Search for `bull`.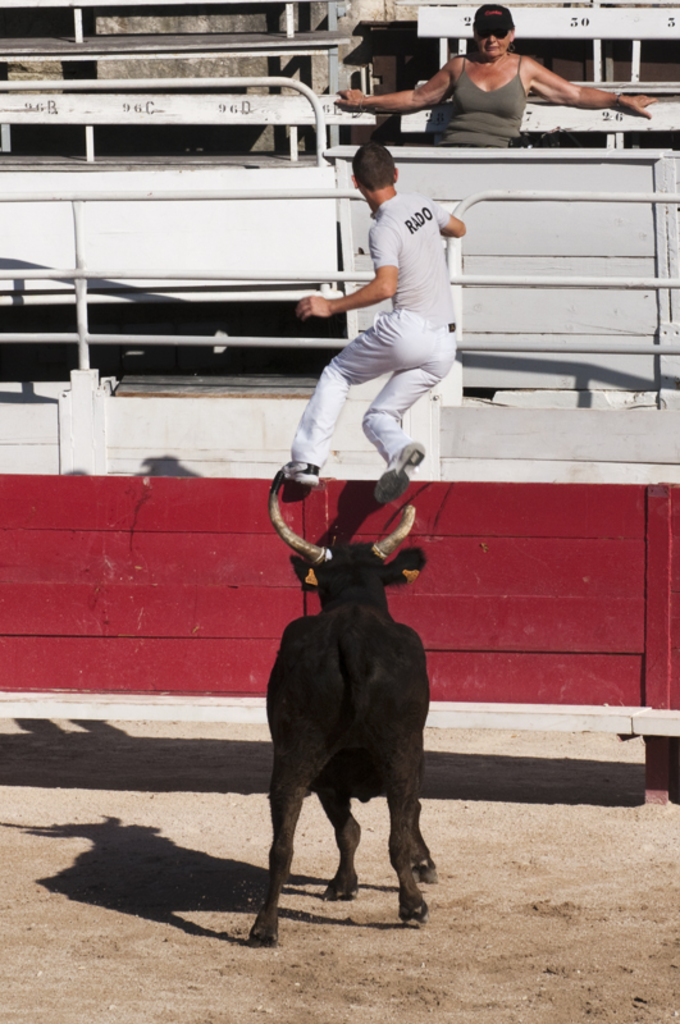
Found at 242:462:438:942.
